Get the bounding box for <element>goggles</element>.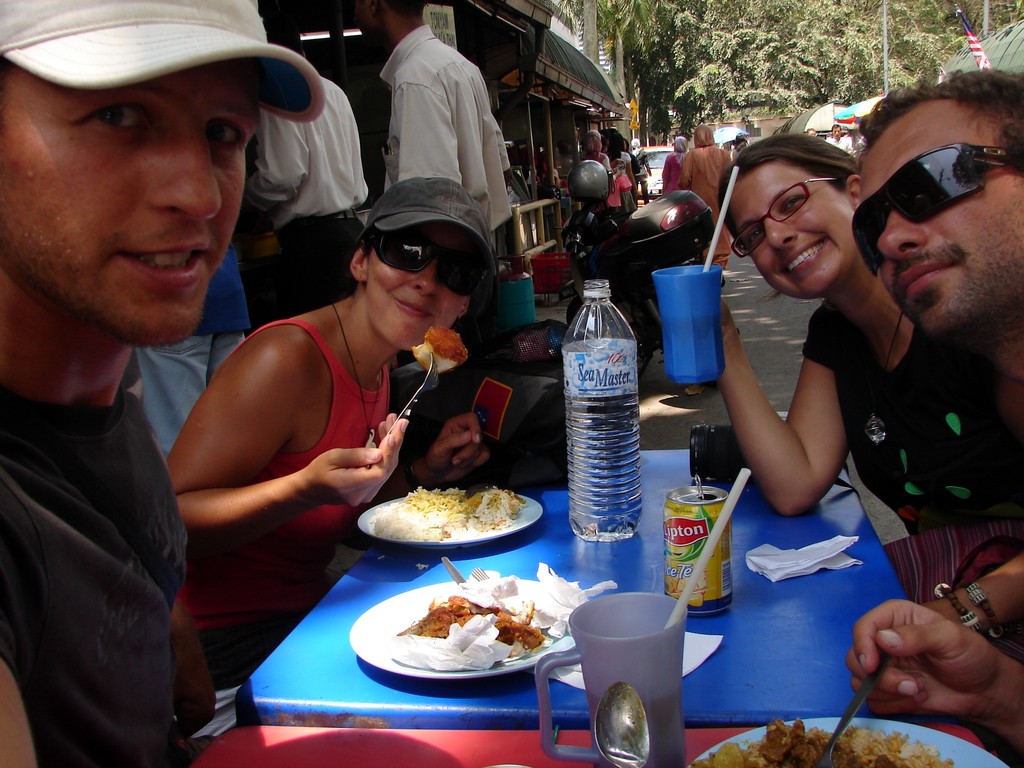
left=847, top=138, right=1023, bottom=278.
